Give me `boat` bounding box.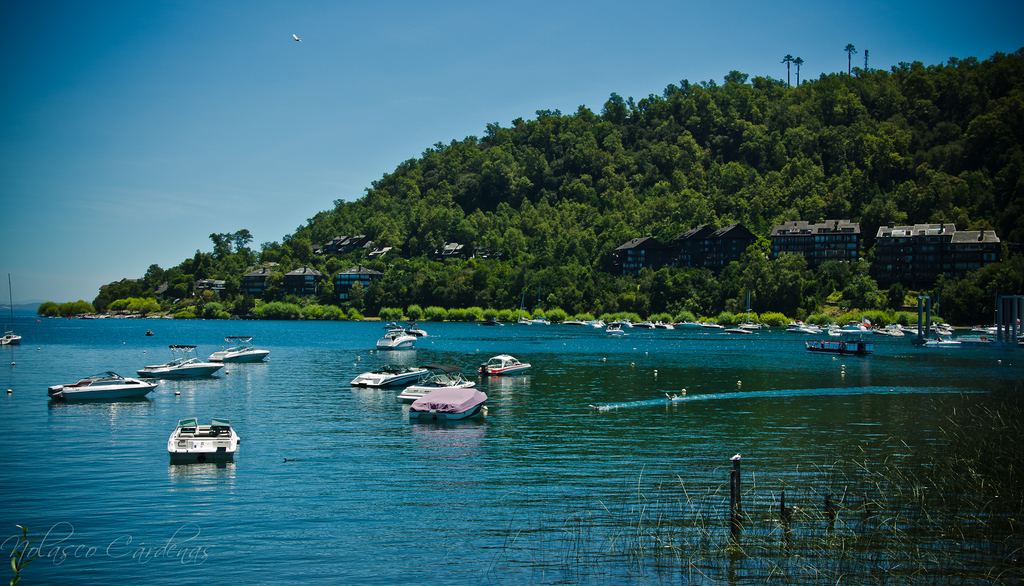
136/343/223/378.
